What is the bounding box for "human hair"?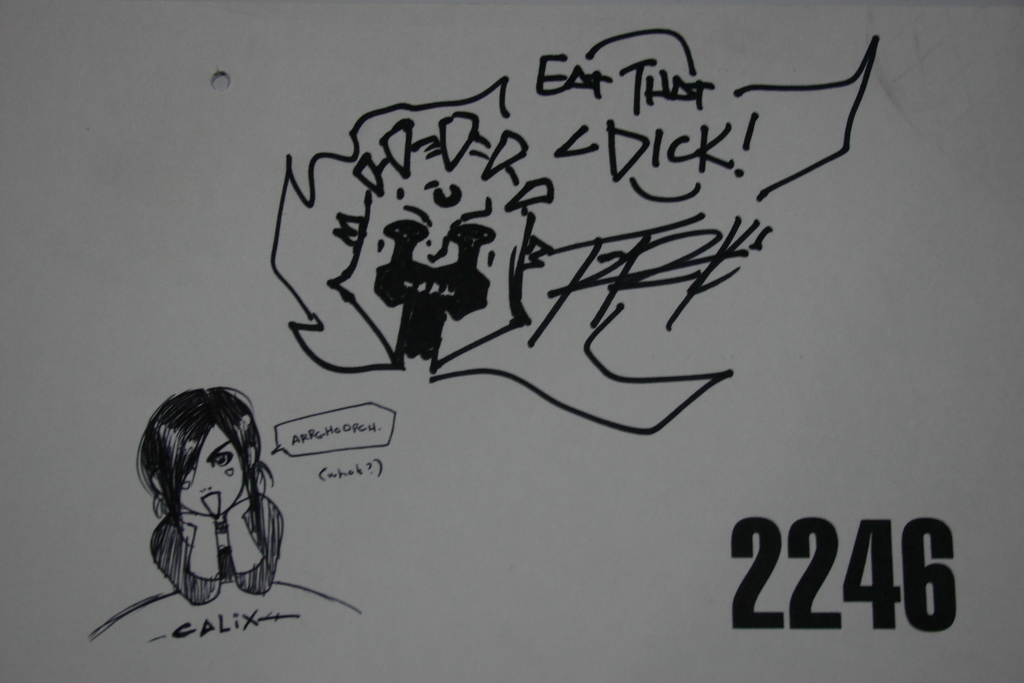
136 387 270 531.
